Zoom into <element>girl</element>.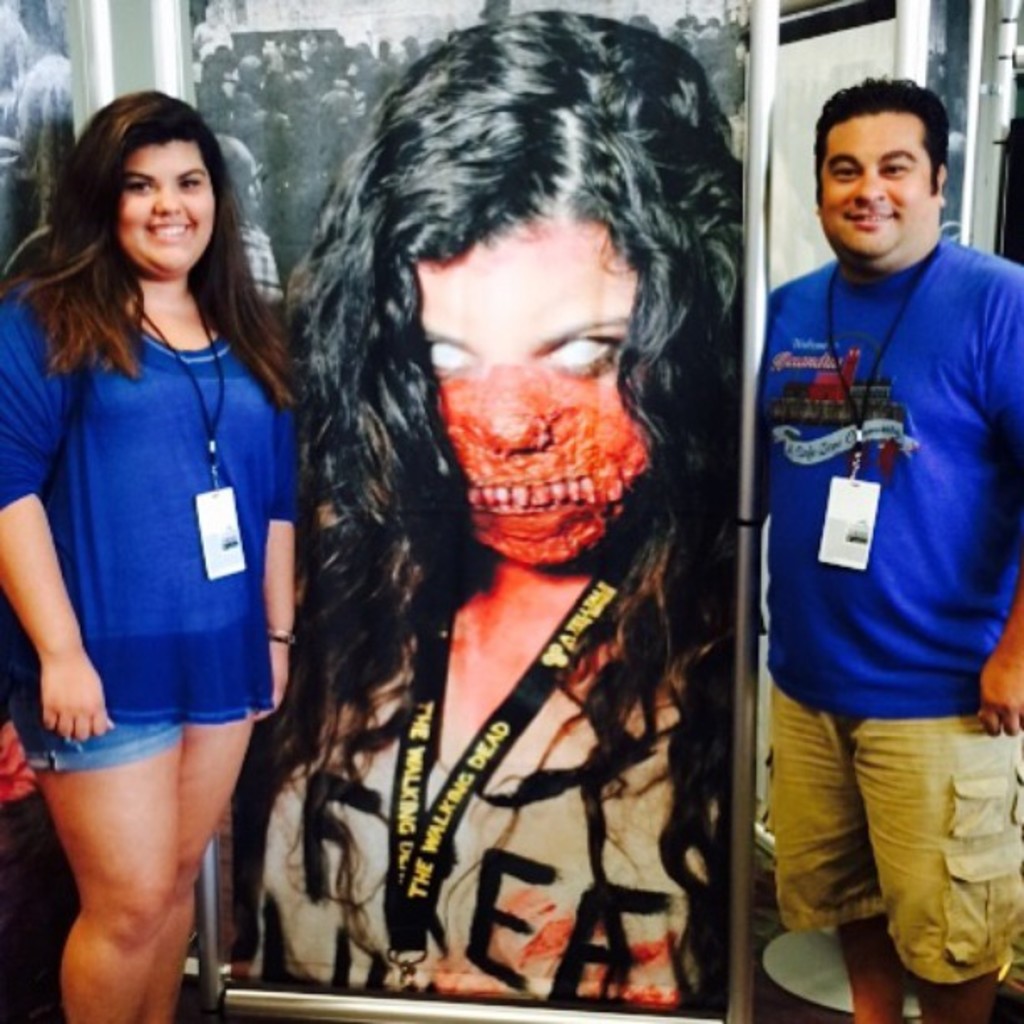
Zoom target: region(234, 5, 745, 999).
